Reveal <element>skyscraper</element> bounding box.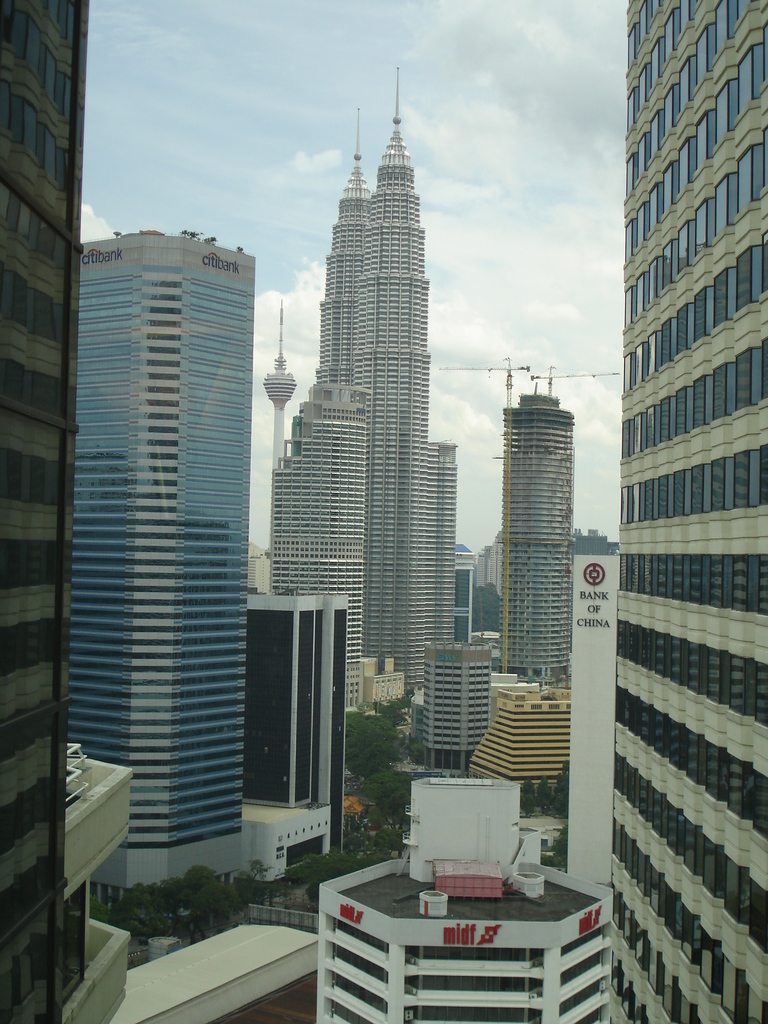
Revealed: bbox(68, 223, 264, 931).
